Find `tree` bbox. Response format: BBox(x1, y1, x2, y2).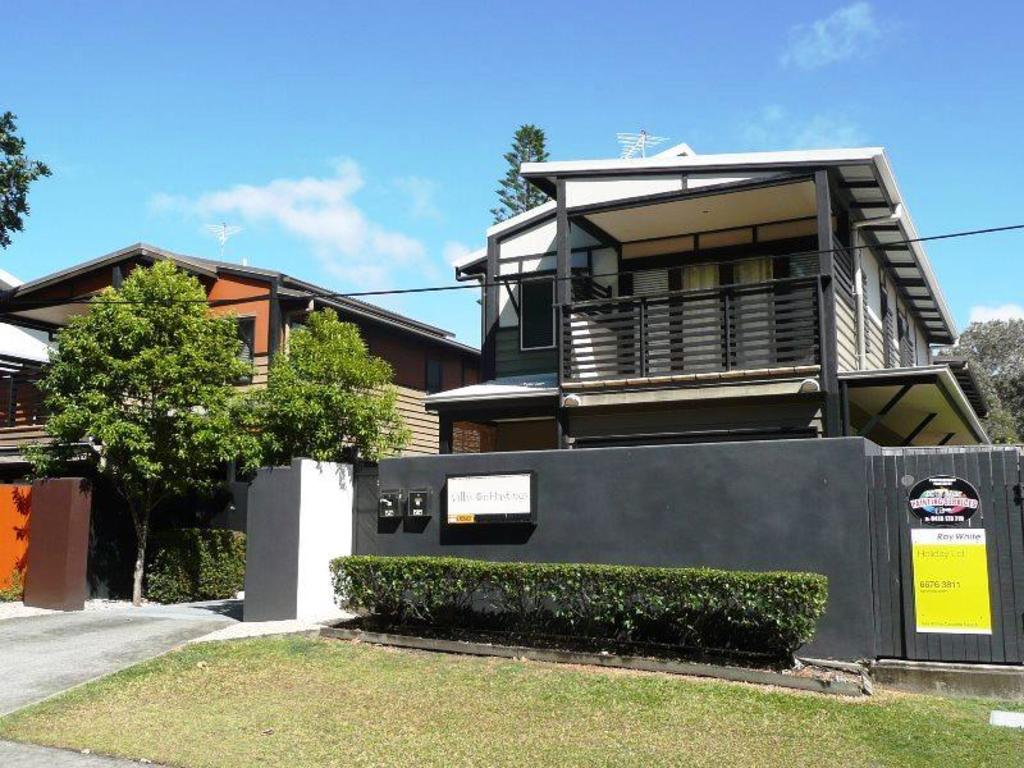
BBox(989, 369, 1023, 440).
